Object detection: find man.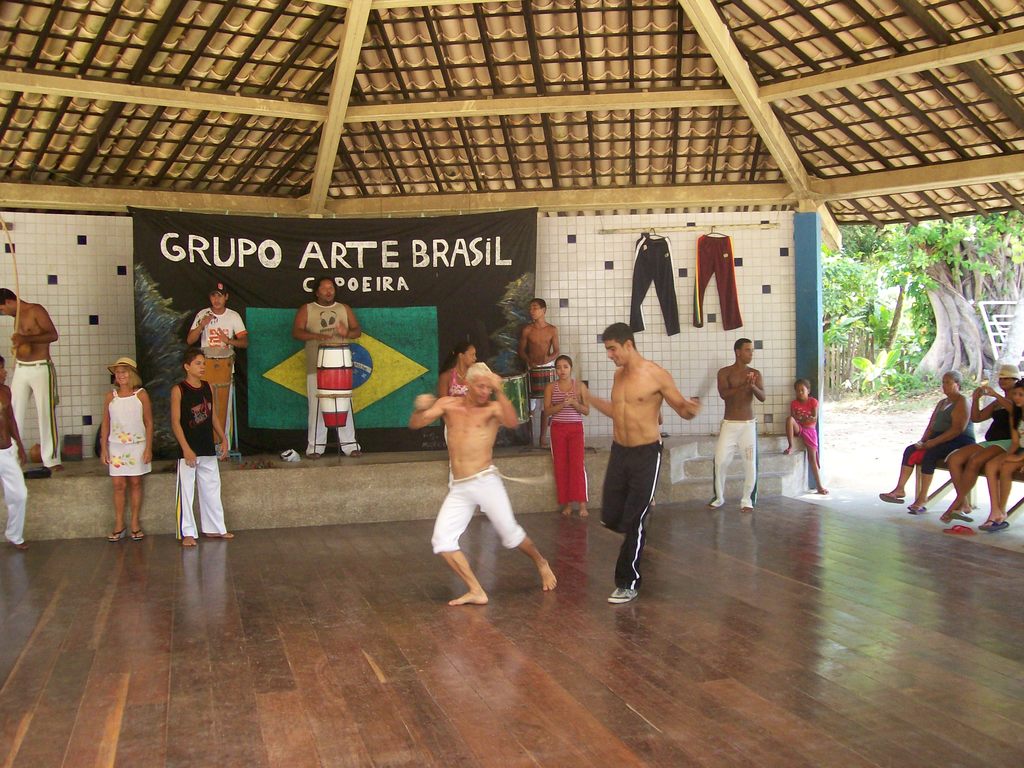
<box>0,284,62,478</box>.
